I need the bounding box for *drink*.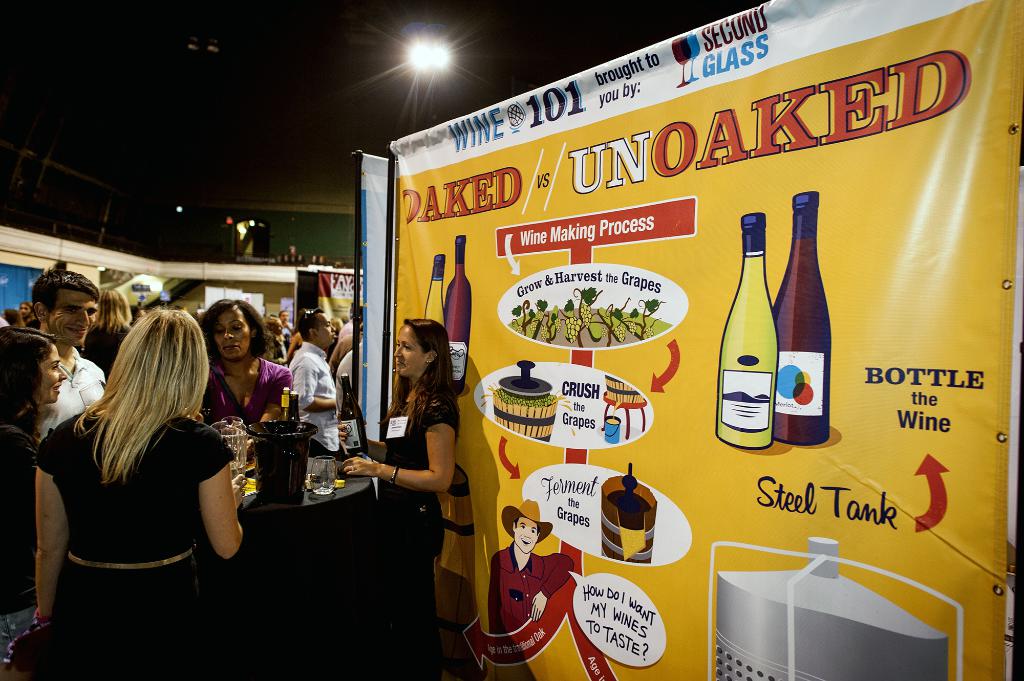
Here it is: bbox=[771, 187, 841, 442].
